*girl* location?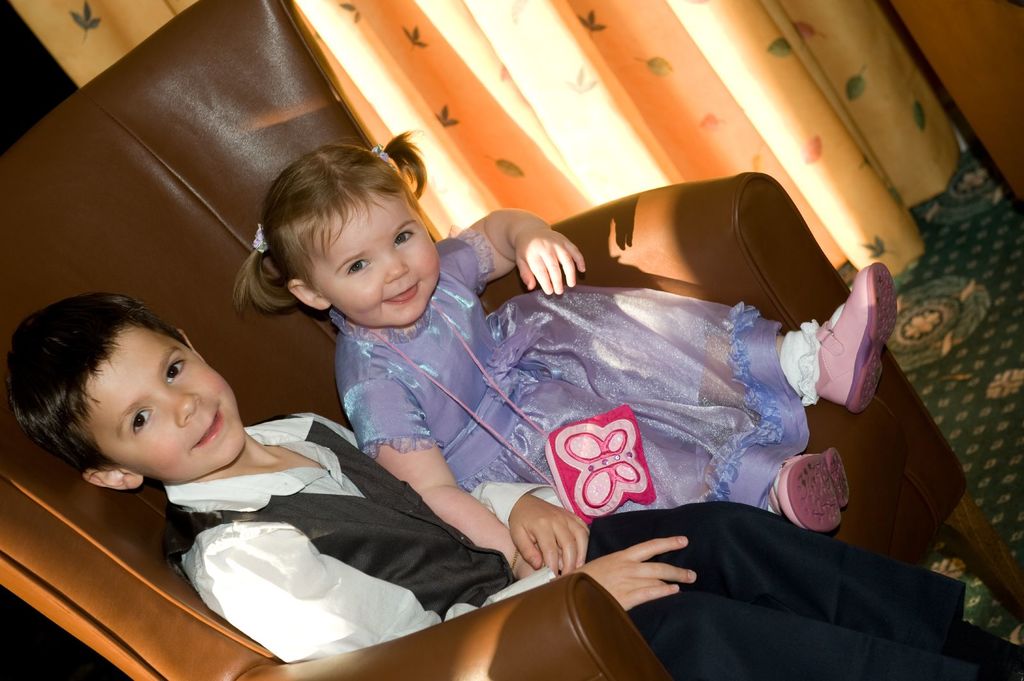
<bbox>230, 131, 898, 577</bbox>
